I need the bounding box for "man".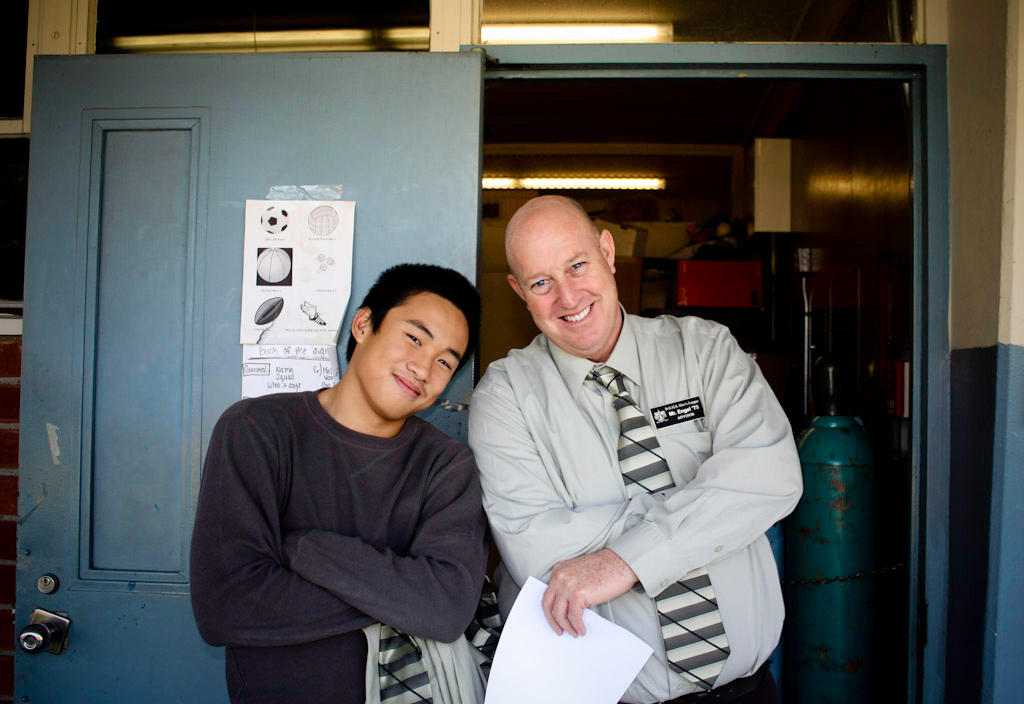
Here it is: l=190, t=262, r=500, b=703.
